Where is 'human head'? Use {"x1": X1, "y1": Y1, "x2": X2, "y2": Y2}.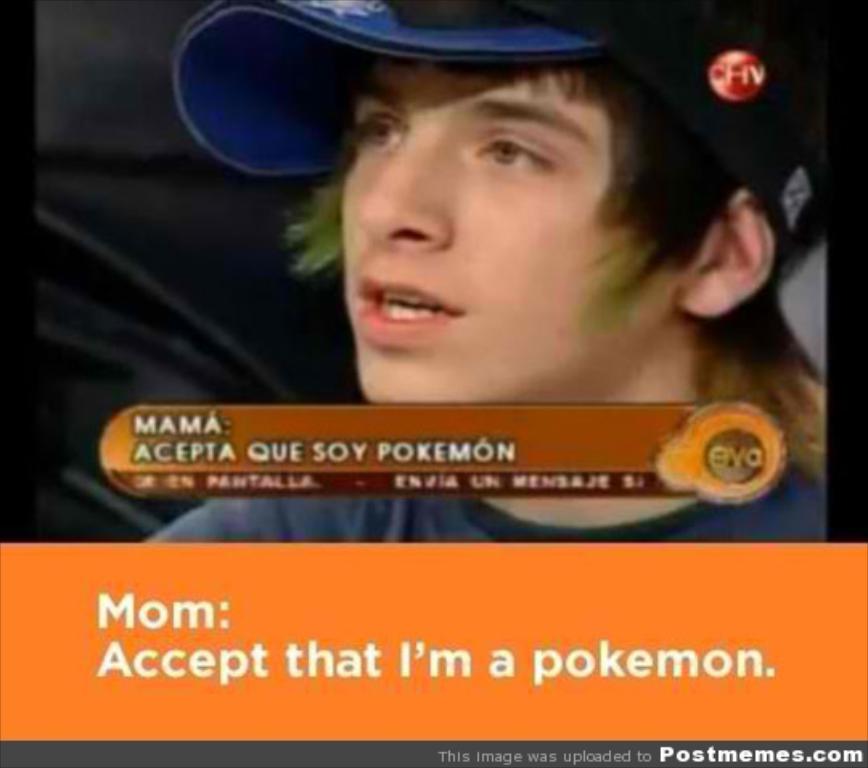
{"x1": 272, "y1": 8, "x2": 738, "y2": 381}.
